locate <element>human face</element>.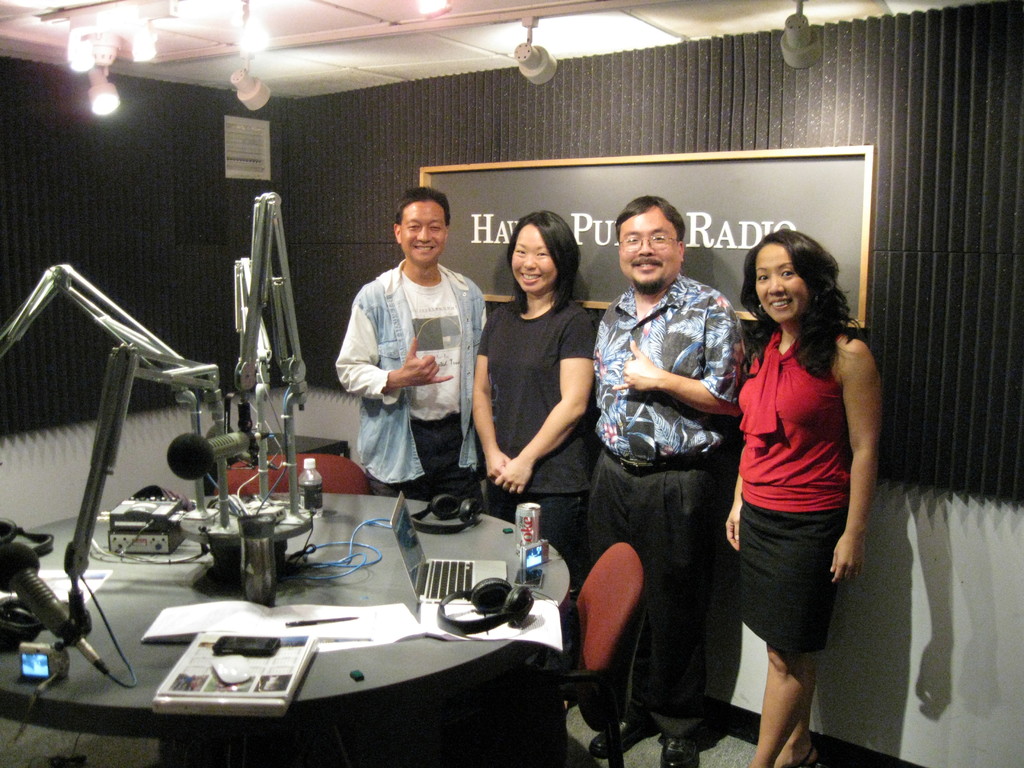
Bounding box: detection(613, 209, 678, 294).
